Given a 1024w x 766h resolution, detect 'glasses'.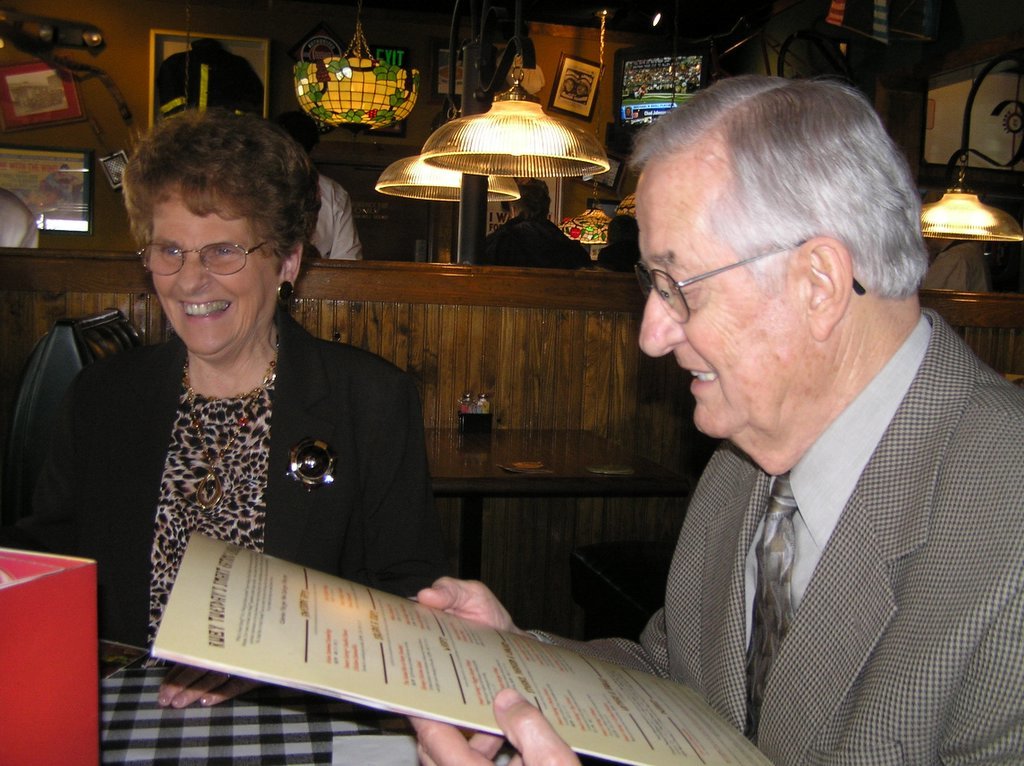
(left=122, top=227, right=281, bottom=284).
